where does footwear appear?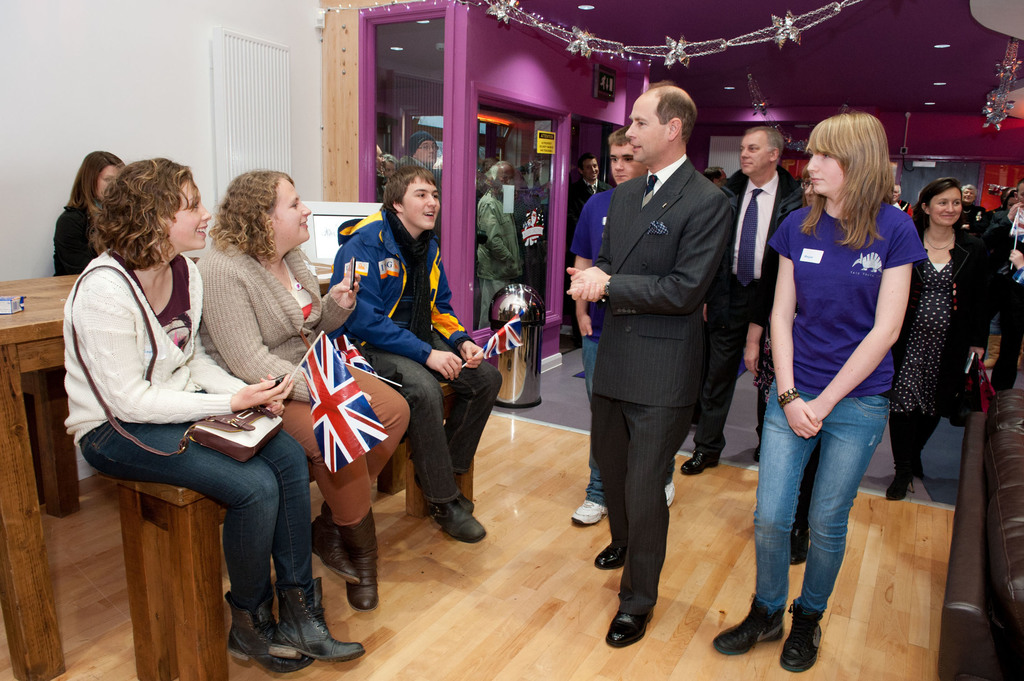
Appears at 609 604 659 654.
